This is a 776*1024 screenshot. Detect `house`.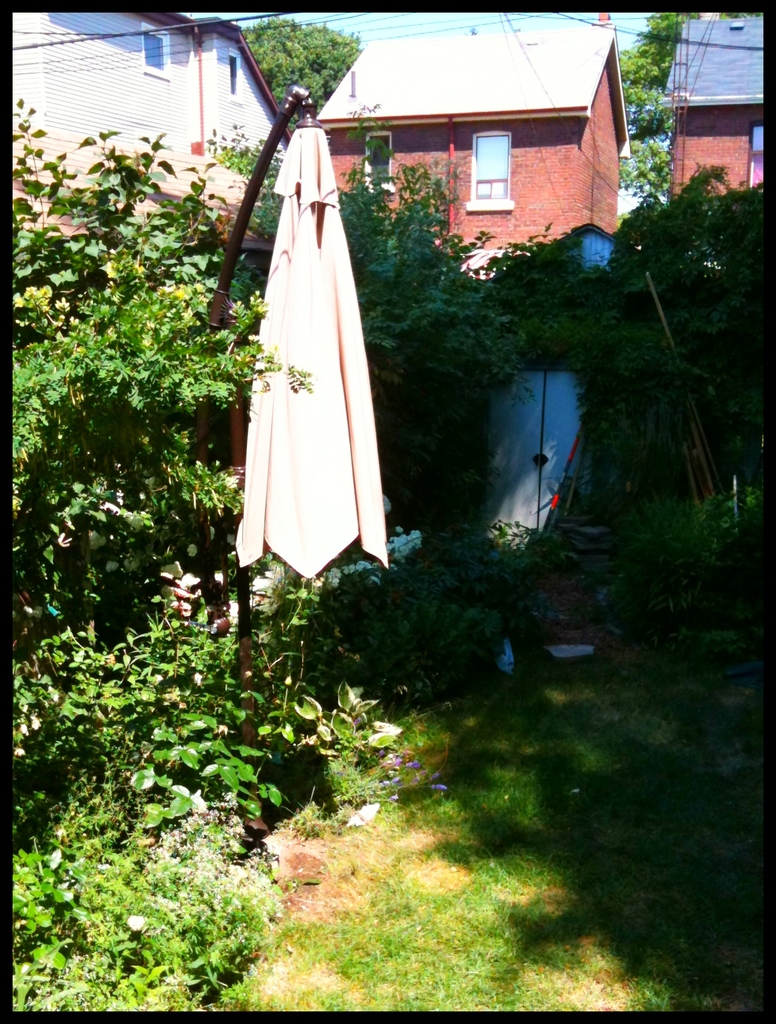
[257, 21, 650, 326].
